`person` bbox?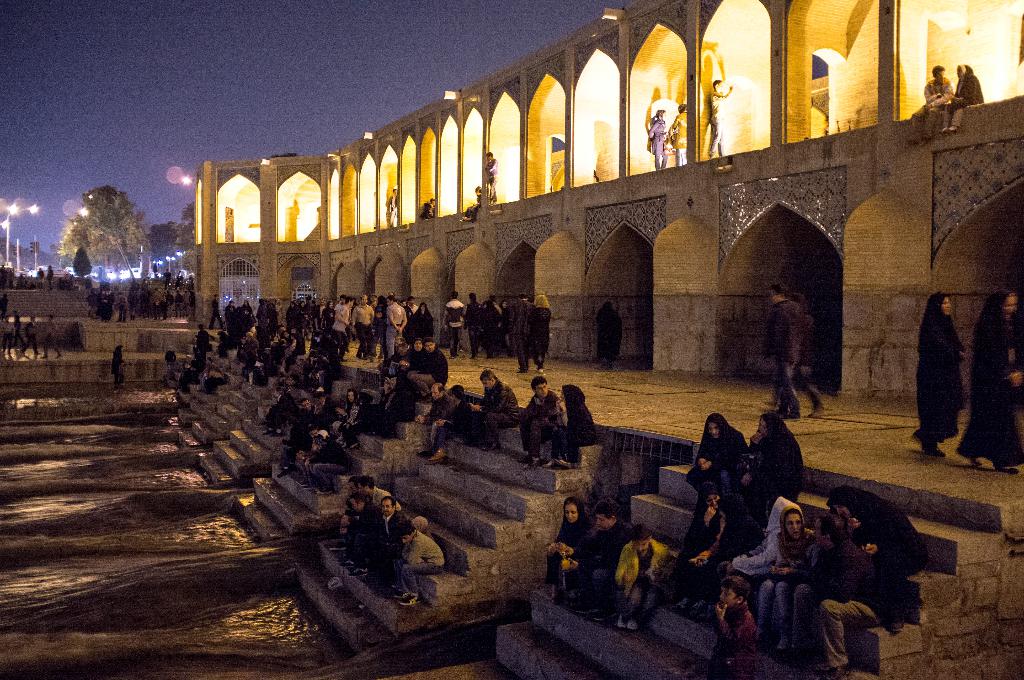
x1=766 y1=273 x2=805 y2=423
